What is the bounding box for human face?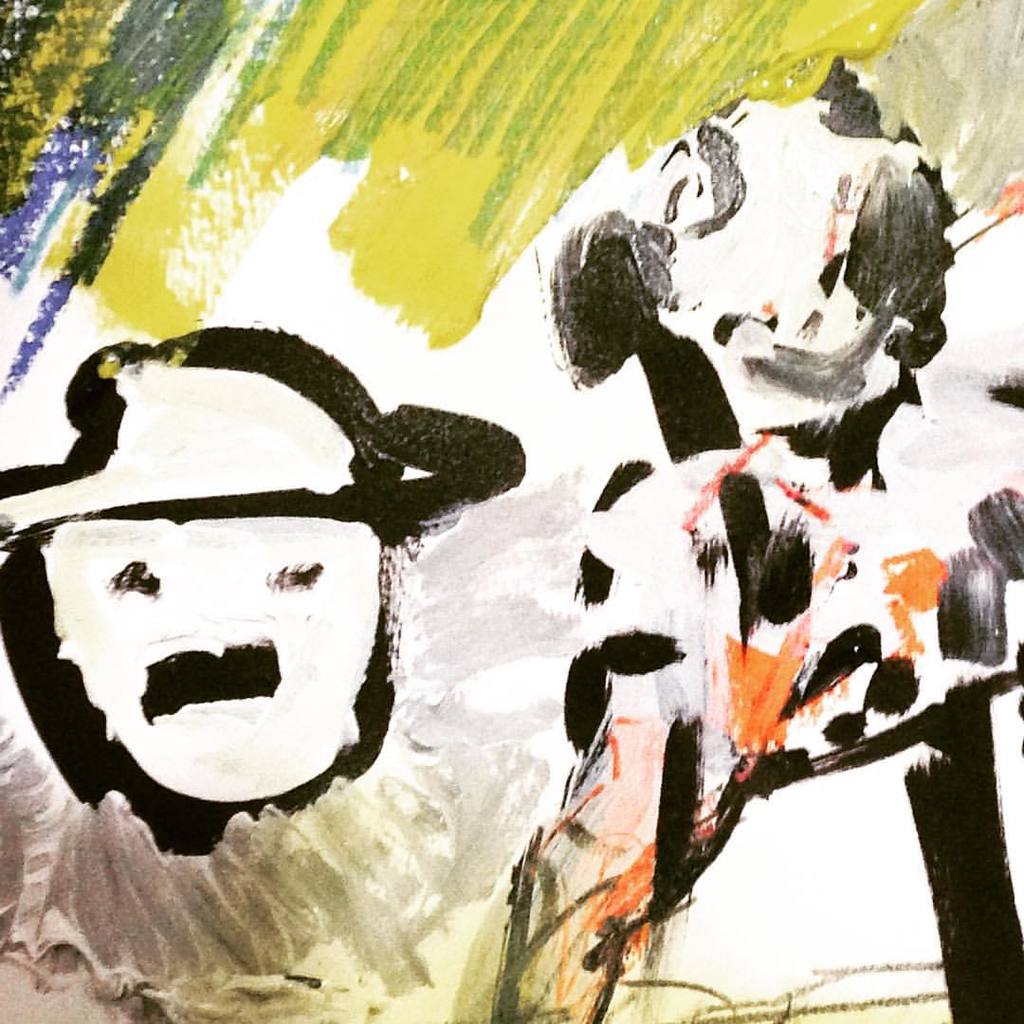
[left=50, top=508, right=373, bottom=816].
